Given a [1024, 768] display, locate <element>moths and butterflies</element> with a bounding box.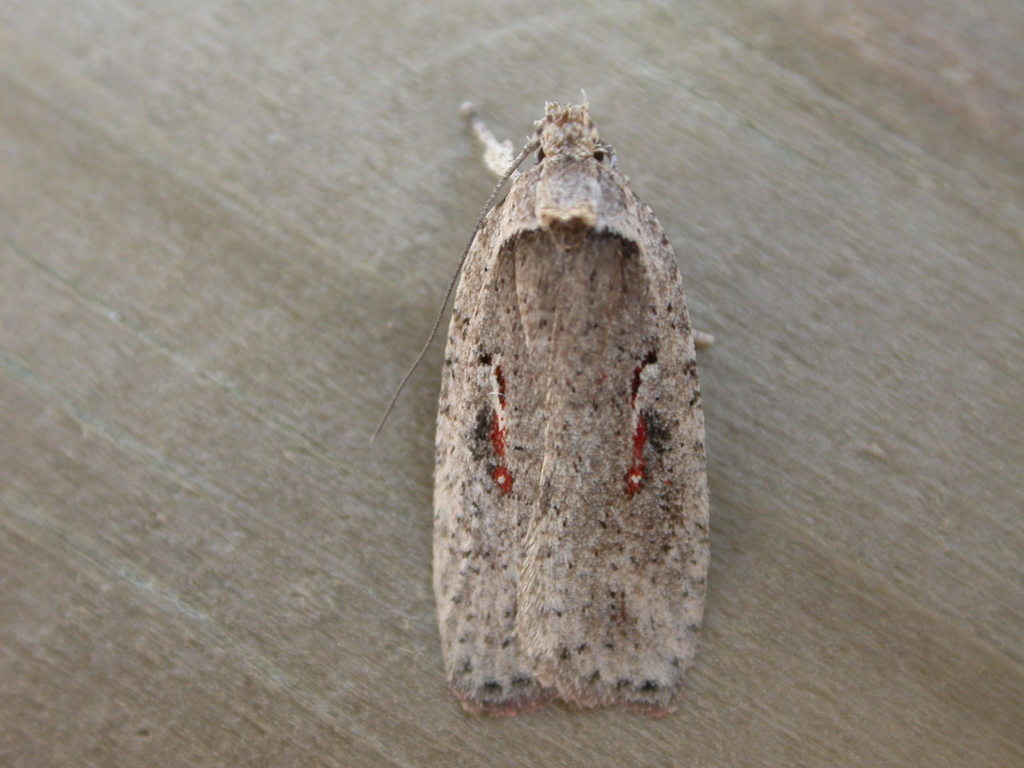
Located: 366:82:714:722.
